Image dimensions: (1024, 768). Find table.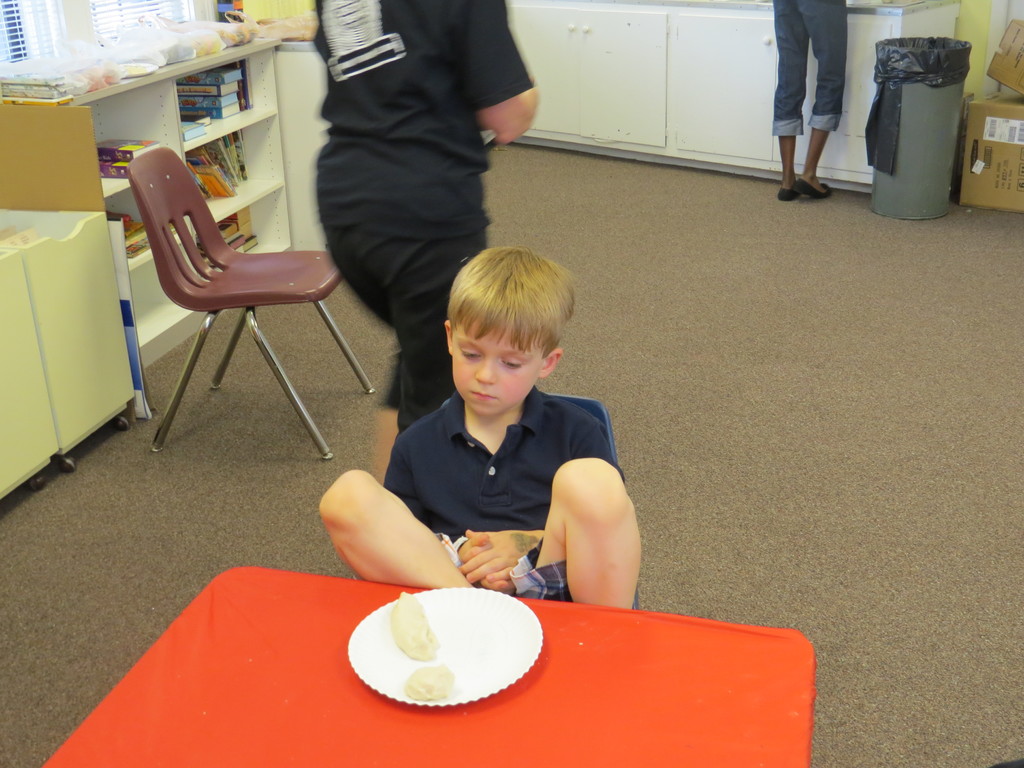
region(40, 565, 815, 767).
